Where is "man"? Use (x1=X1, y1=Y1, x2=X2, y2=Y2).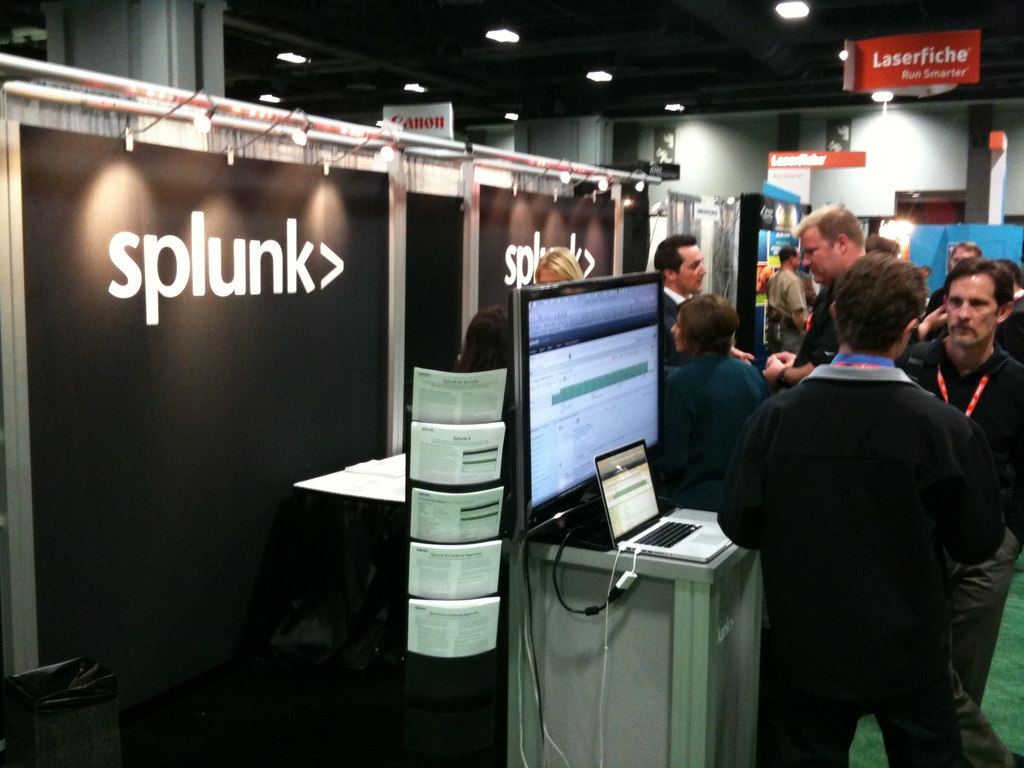
(x1=895, y1=258, x2=1023, y2=767).
